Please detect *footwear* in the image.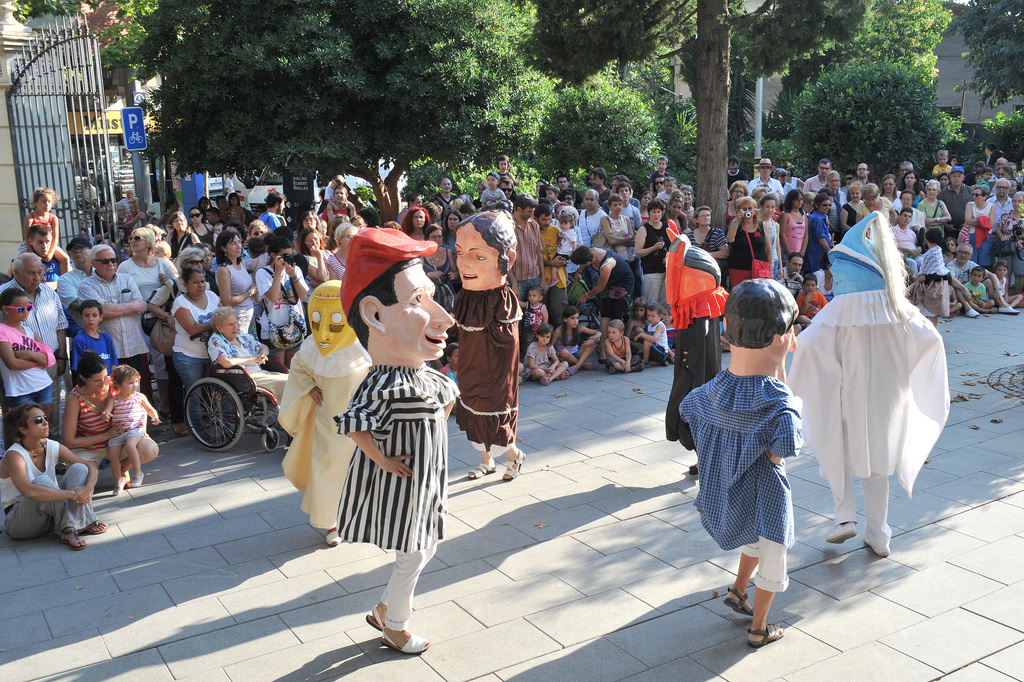
(538, 374, 550, 387).
